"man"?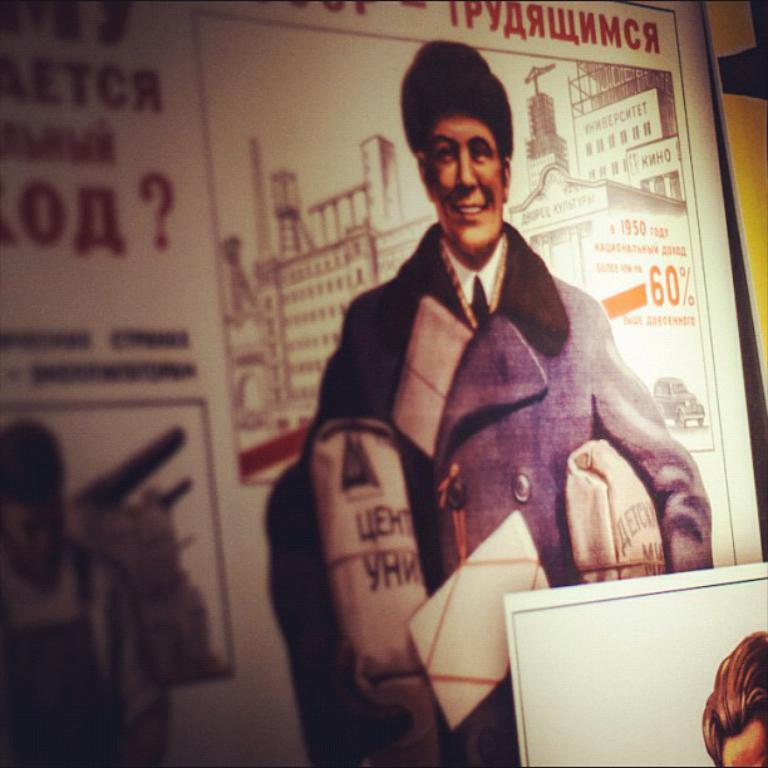
Rect(279, 48, 714, 709)
